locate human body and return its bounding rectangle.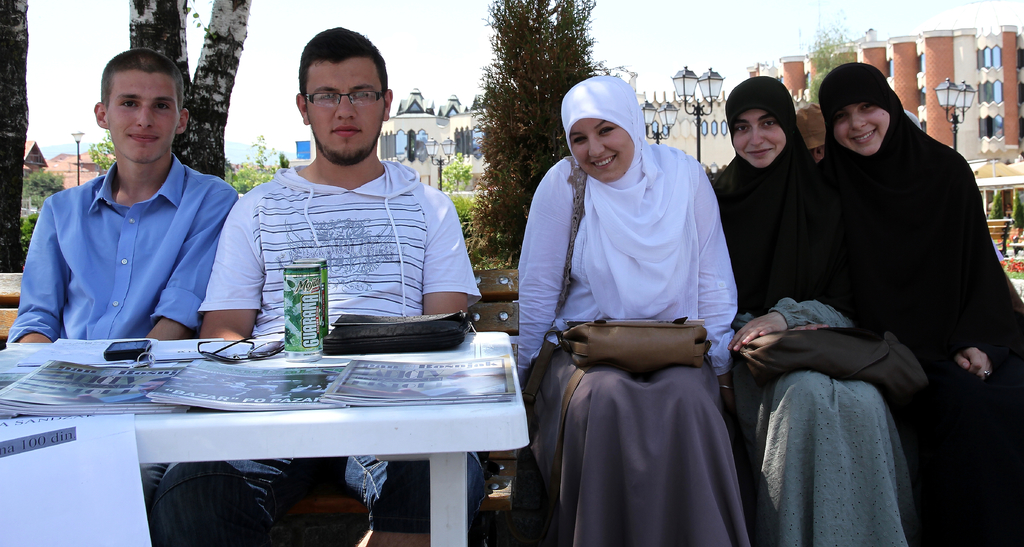
box=[2, 43, 236, 488].
